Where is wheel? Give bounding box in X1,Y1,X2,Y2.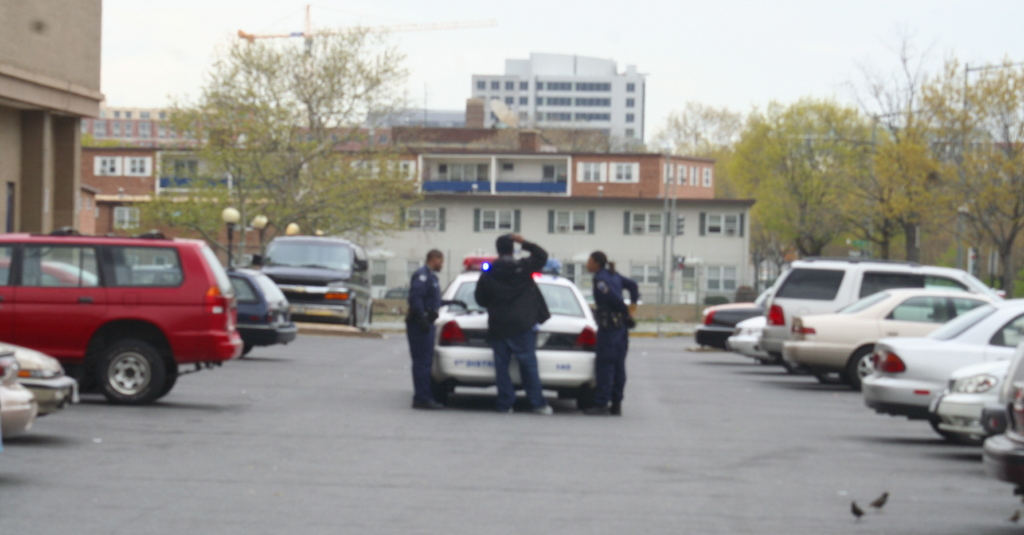
98,335,165,404.
